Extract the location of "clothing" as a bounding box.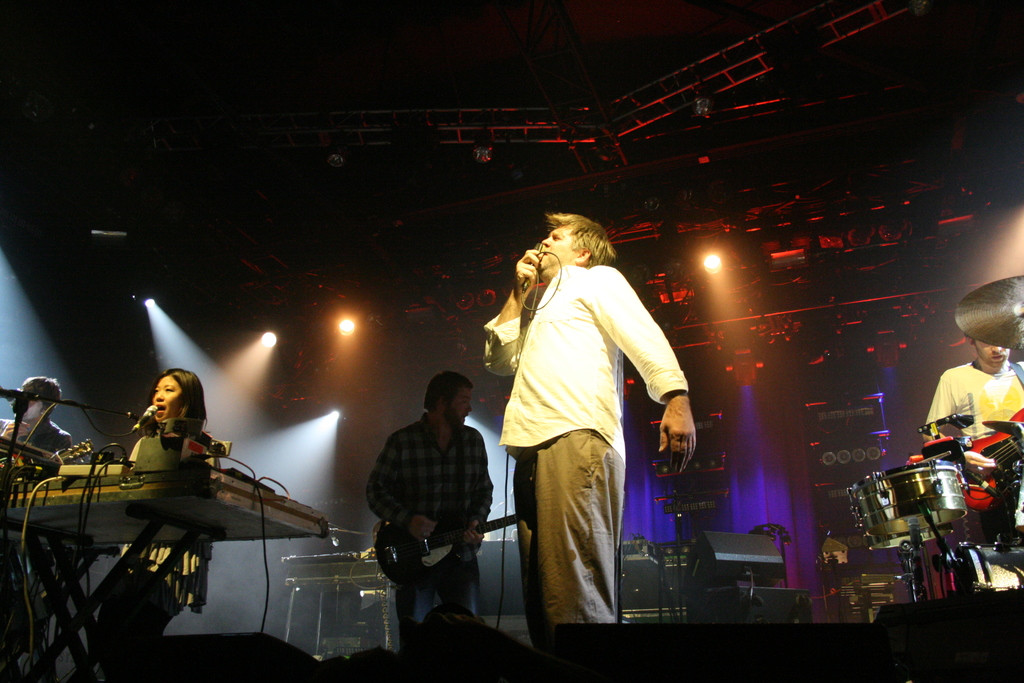
(918, 353, 1023, 493).
